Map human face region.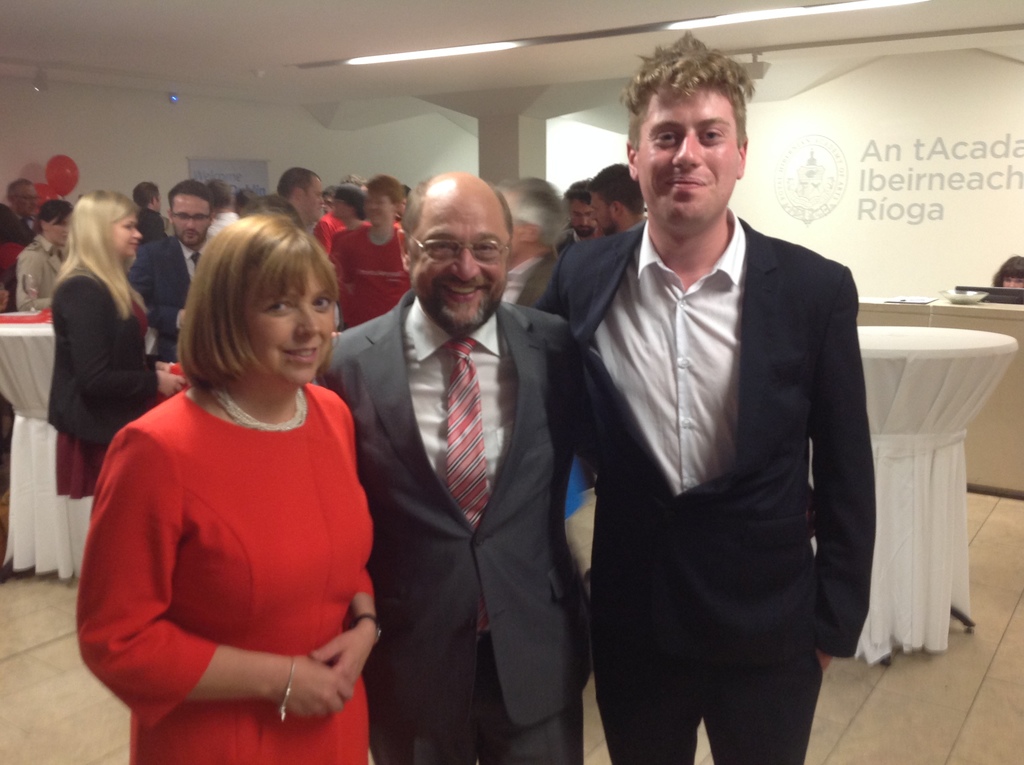
Mapped to {"left": 635, "top": 91, "right": 735, "bottom": 229}.
